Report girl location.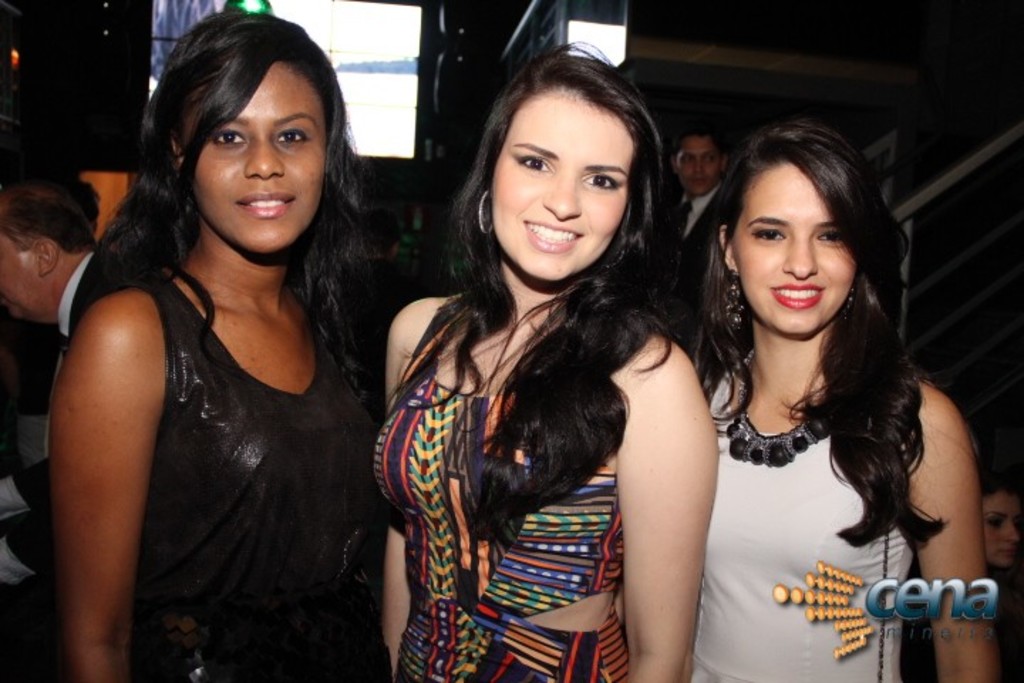
Report: 44 9 400 680.
